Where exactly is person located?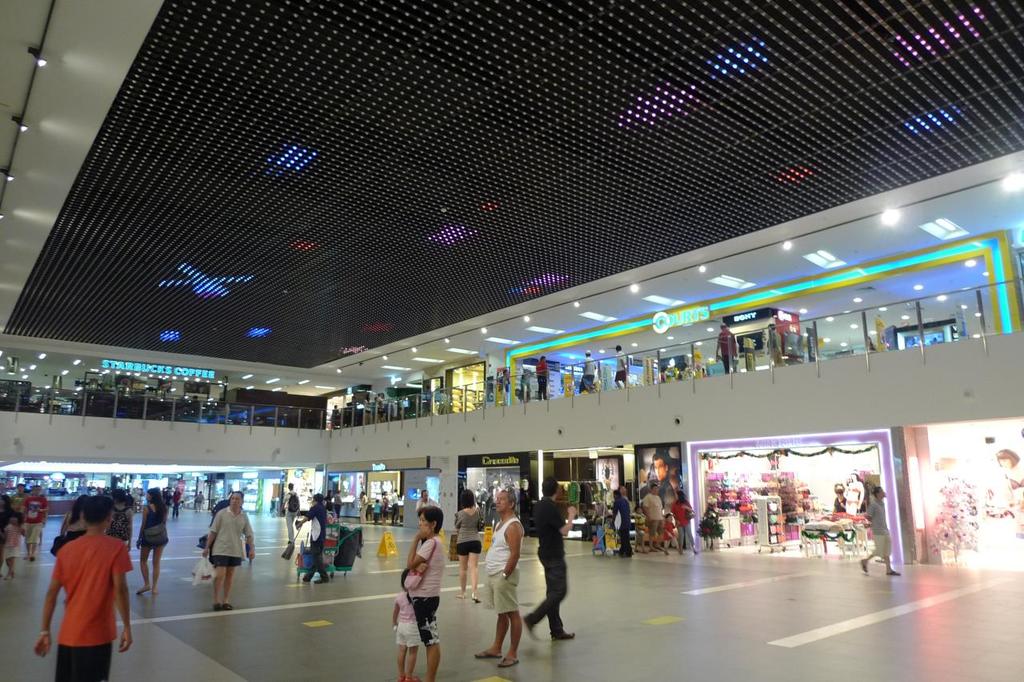
Its bounding box is [702,324,741,379].
